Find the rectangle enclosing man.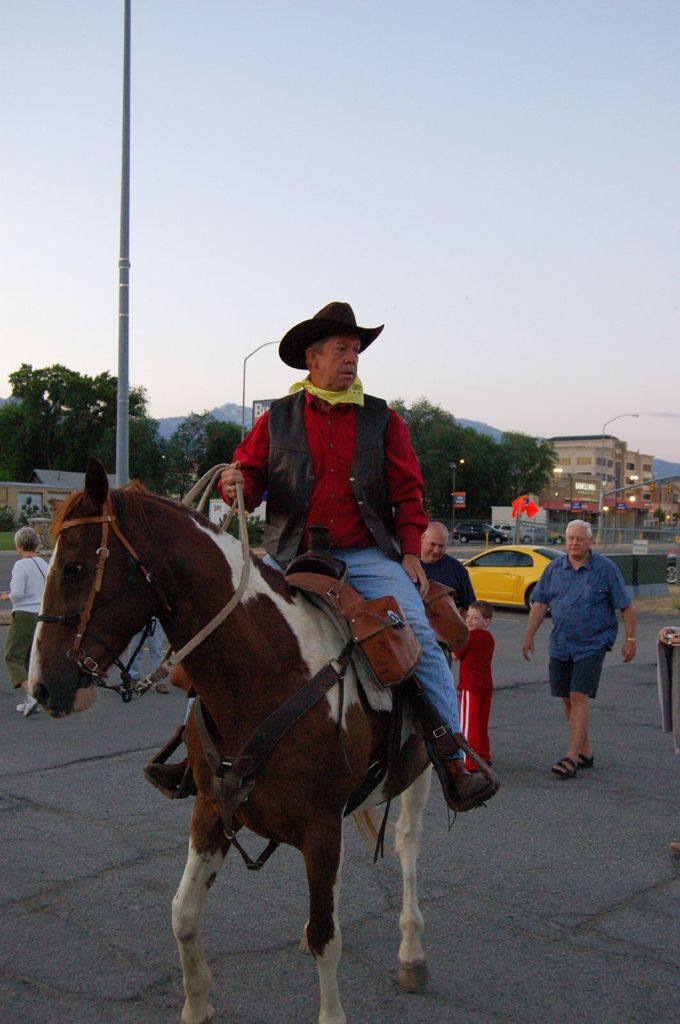
pyautogui.locateOnScreen(415, 518, 477, 597).
